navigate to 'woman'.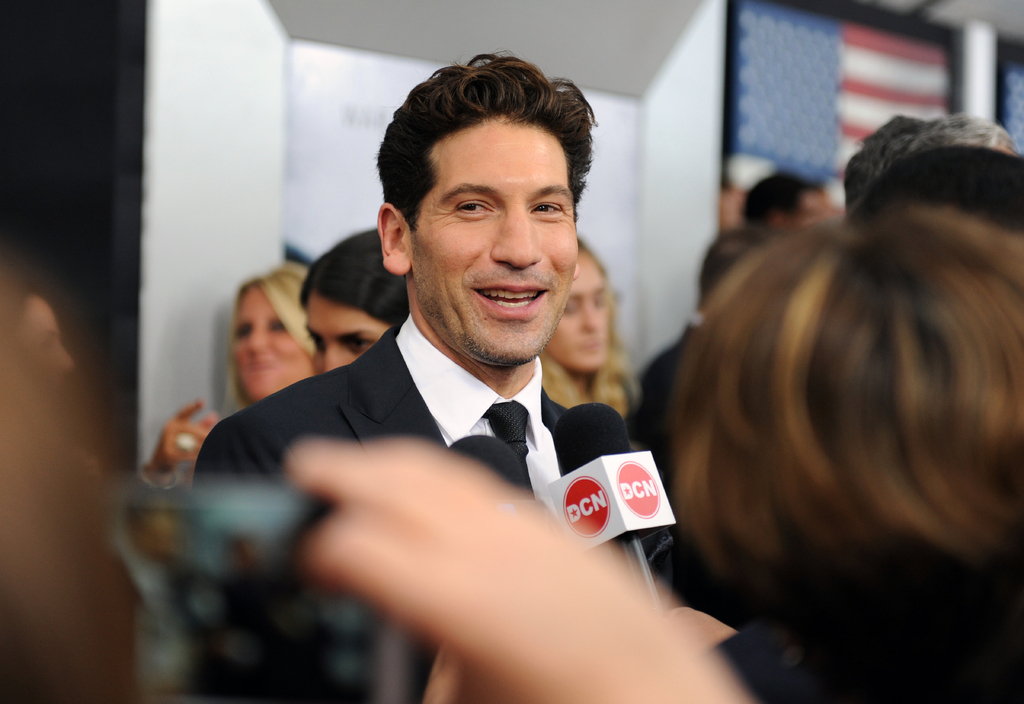
Navigation target: <bbox>664, 202, 1023, 703</bbox>.
